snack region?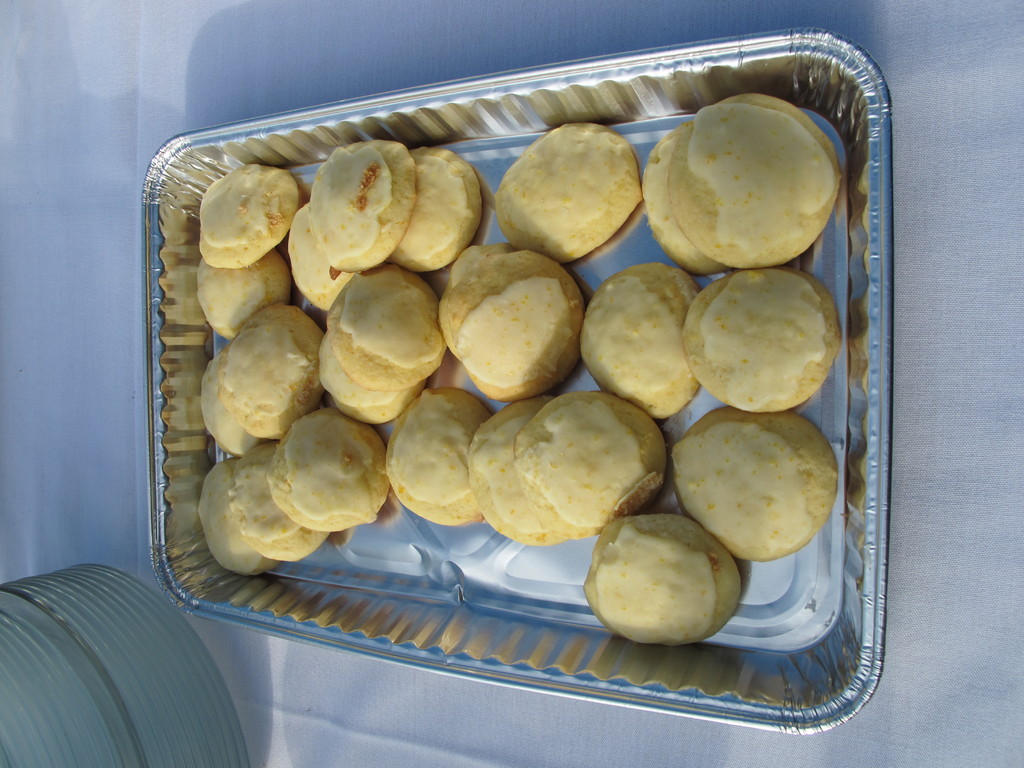
Rect(457, 385, 579, 541)
